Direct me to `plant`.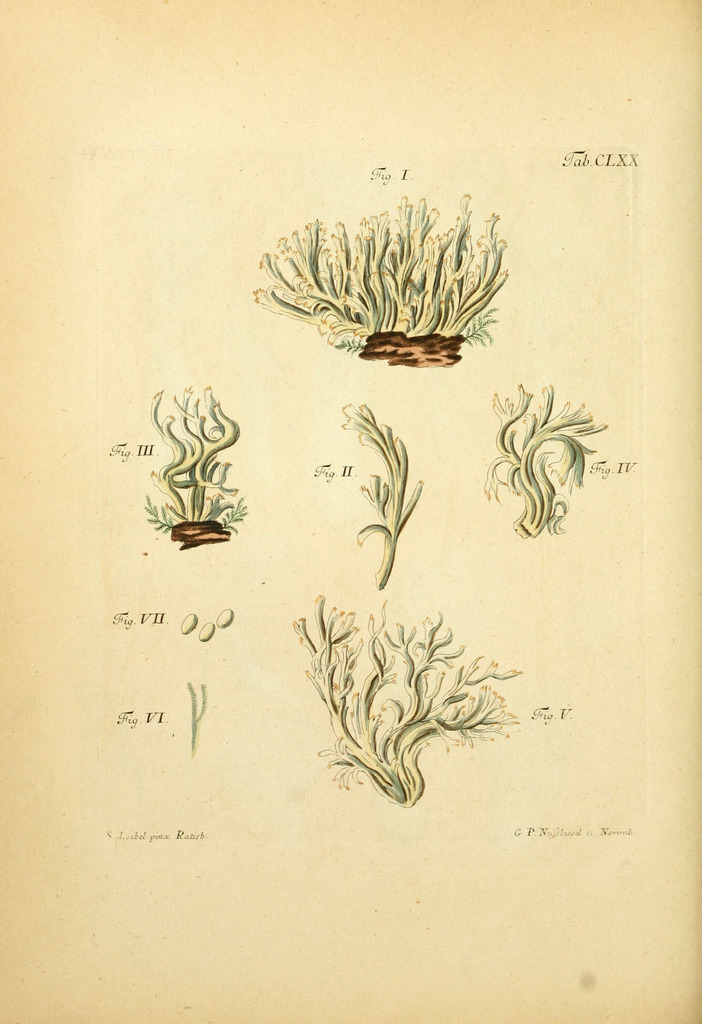
Direction: left=336, top=400, right=436, bottom=594.
